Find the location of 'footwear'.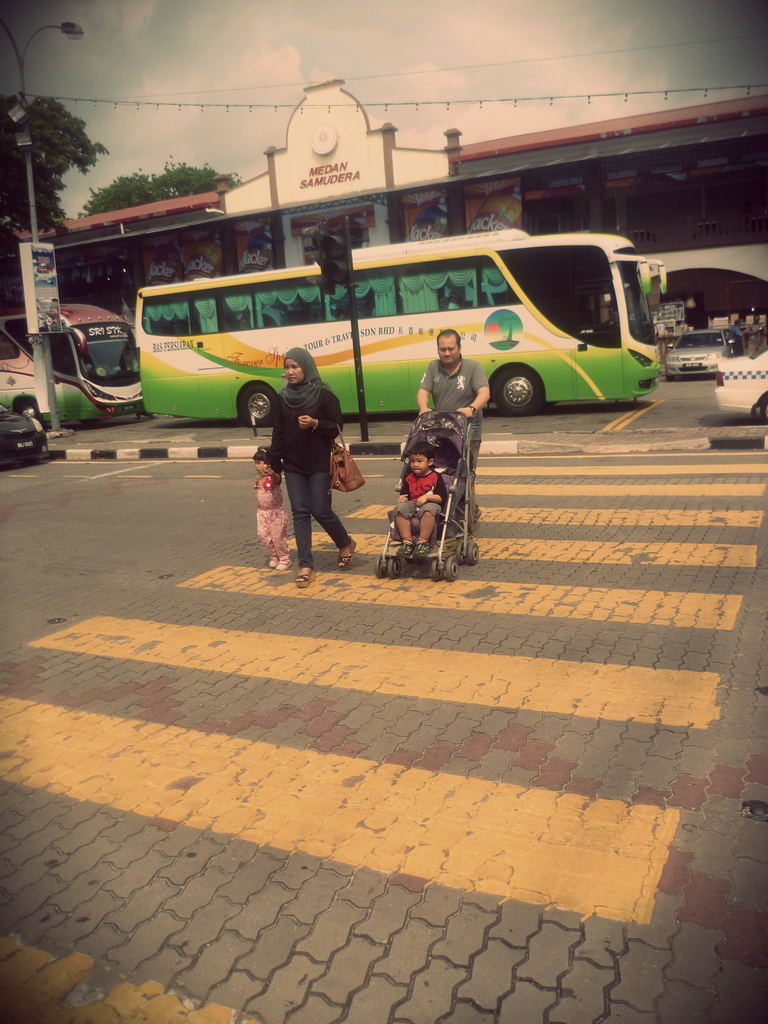
Location: left=268, top=557, right=276, bottom=568.
